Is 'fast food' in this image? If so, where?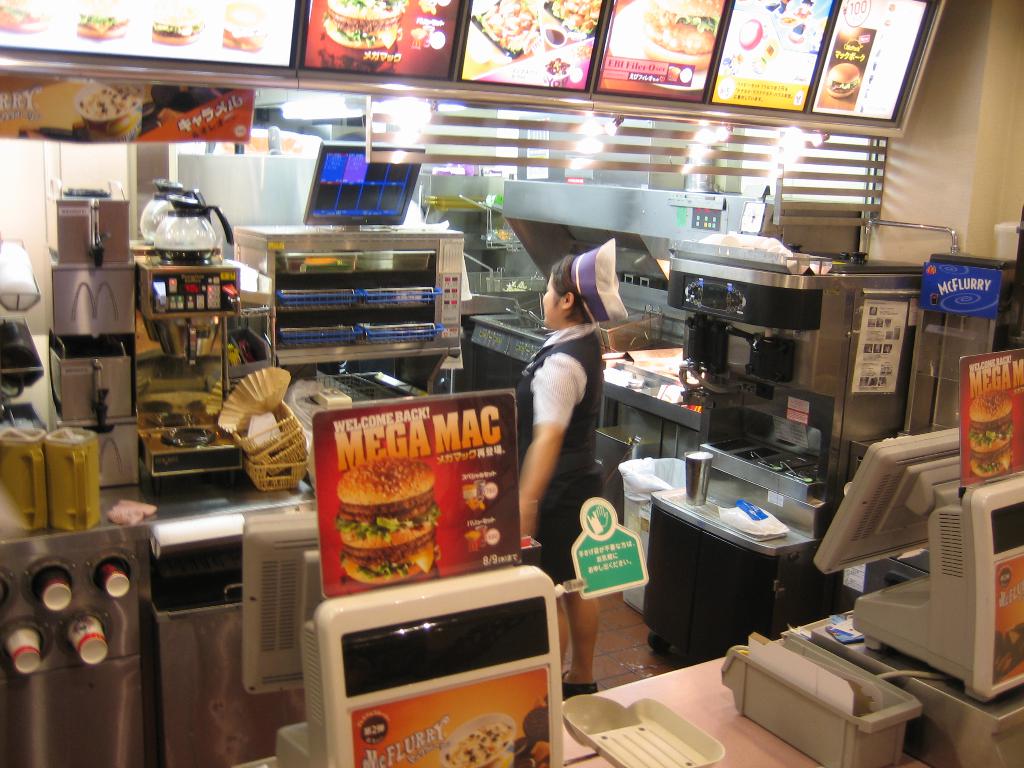
Yes, at bbox=[825, 61, 862, 99].
